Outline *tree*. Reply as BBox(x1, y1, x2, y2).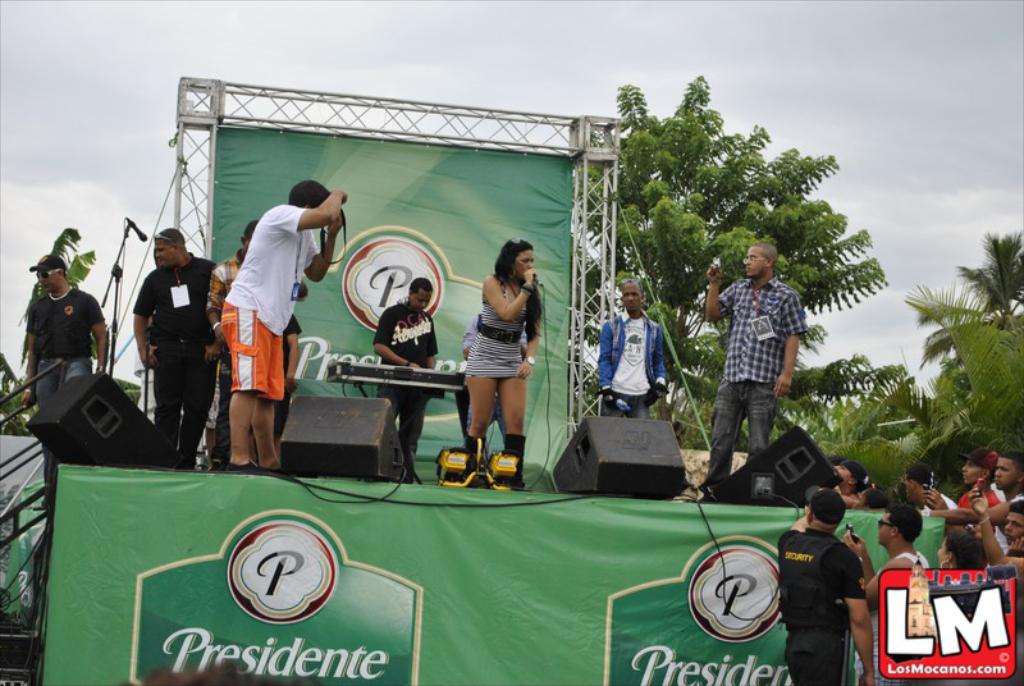
BBox(572, 74, 883, 443).
